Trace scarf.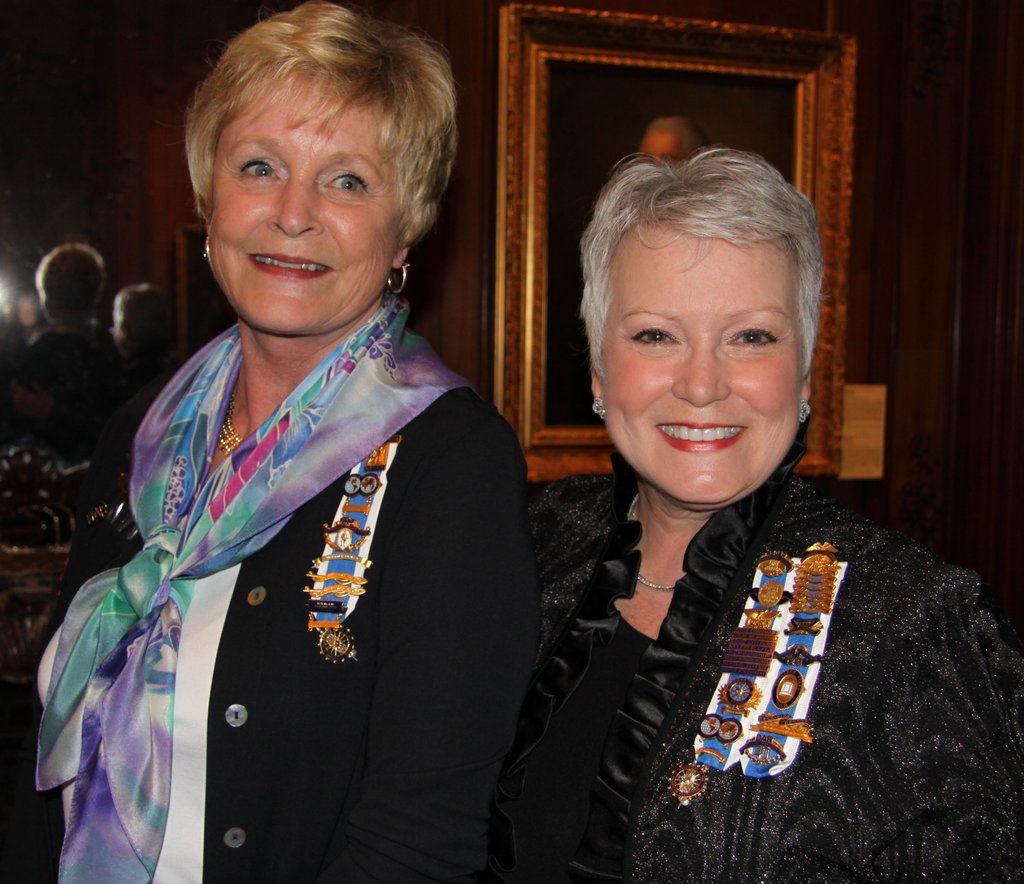
Traced to region(31, 287, 471, 883).
